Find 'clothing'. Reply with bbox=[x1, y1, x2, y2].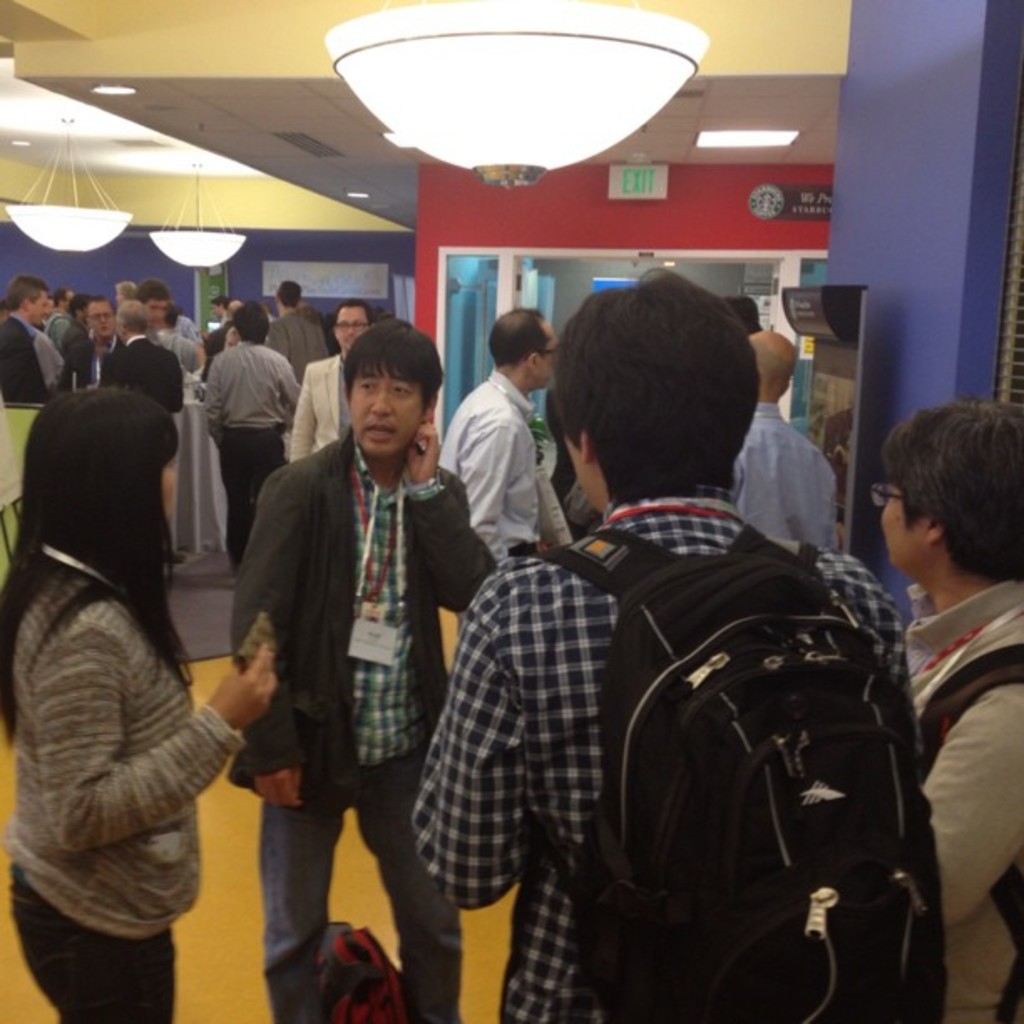
bbox=[164, 313, 199, 365].
